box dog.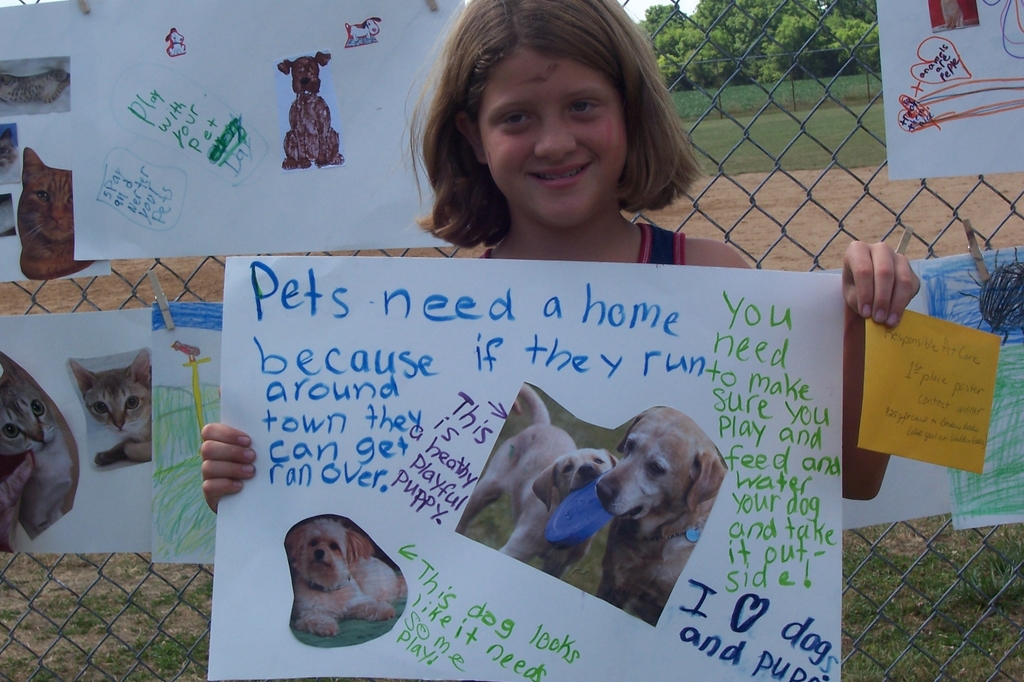
bbox=(342, 17, 384, 47).
